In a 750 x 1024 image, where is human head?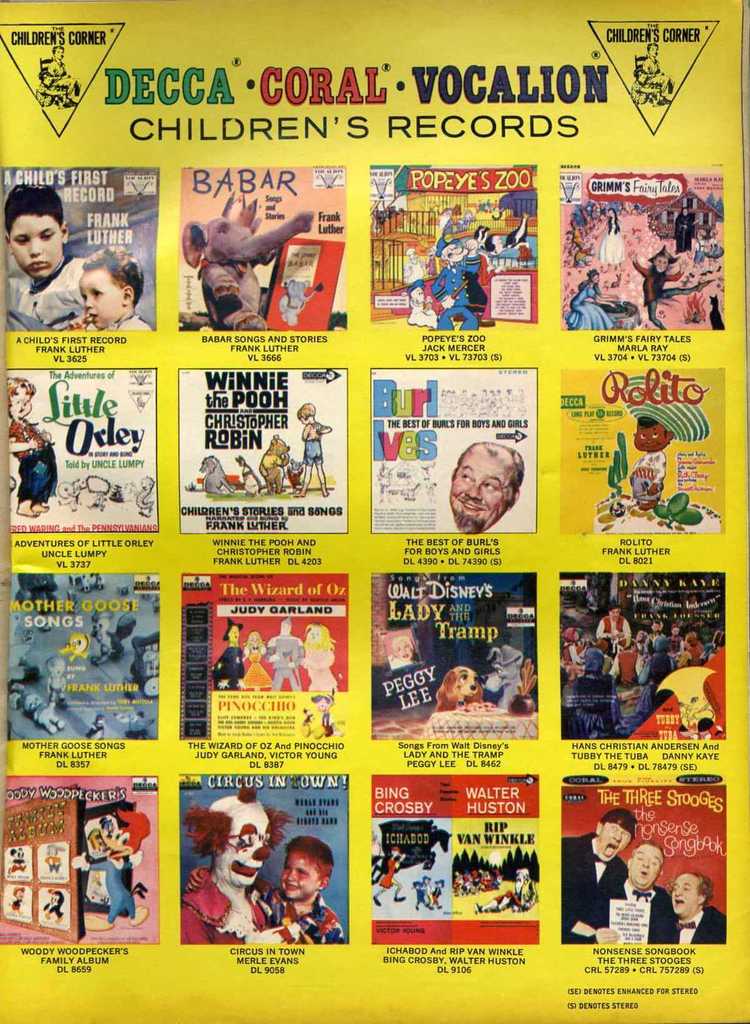
rect(669, 624, 683, 638).
